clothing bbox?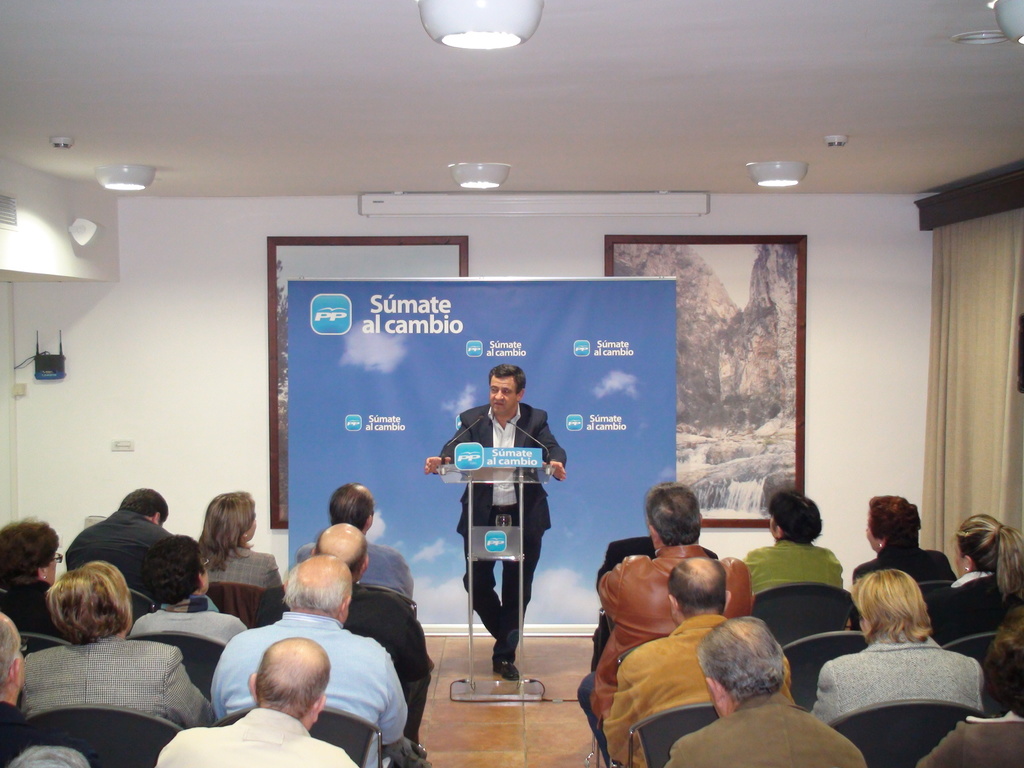
[x1=211, y1=610, x2=413, y2=761]
